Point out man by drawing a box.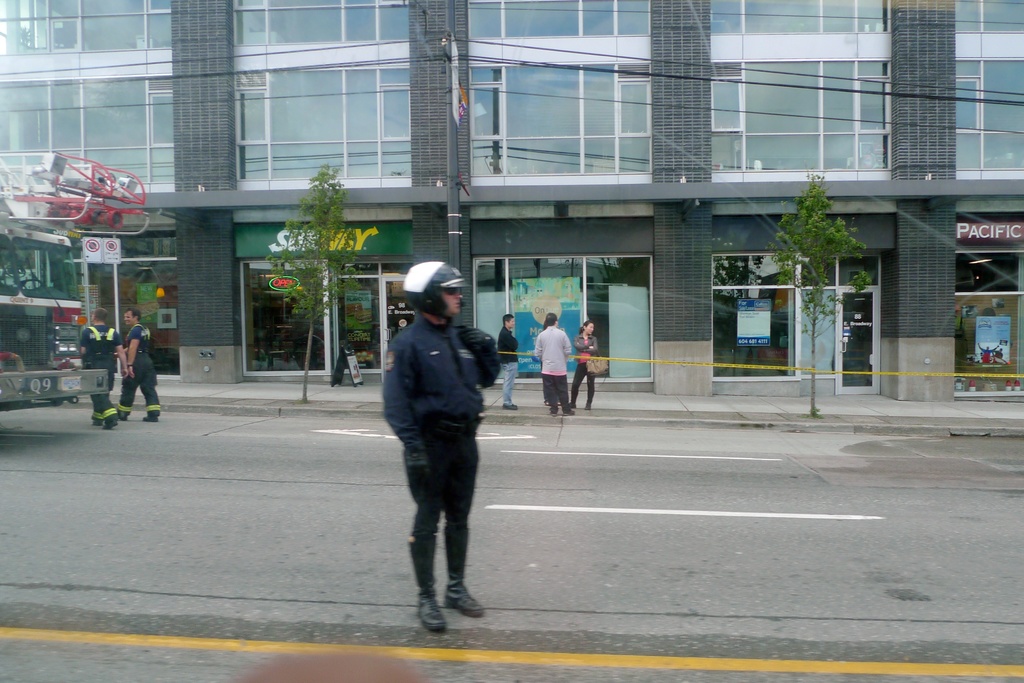
(left=77, top=308, right=122, bottom=434).
